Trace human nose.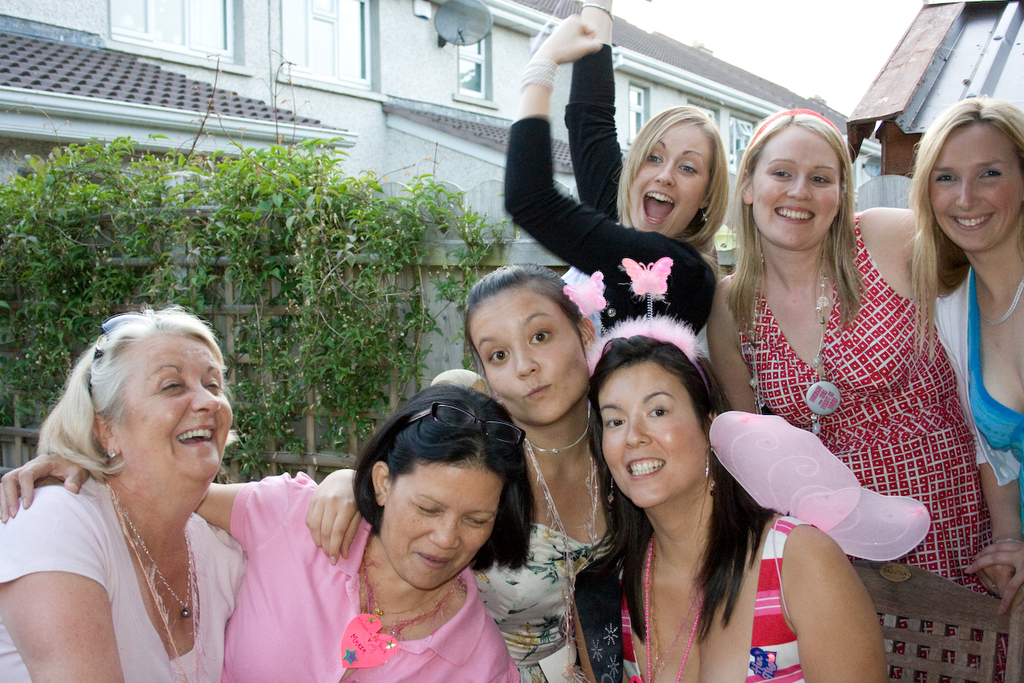
Traced to box=[191, 383, 222, 419].
